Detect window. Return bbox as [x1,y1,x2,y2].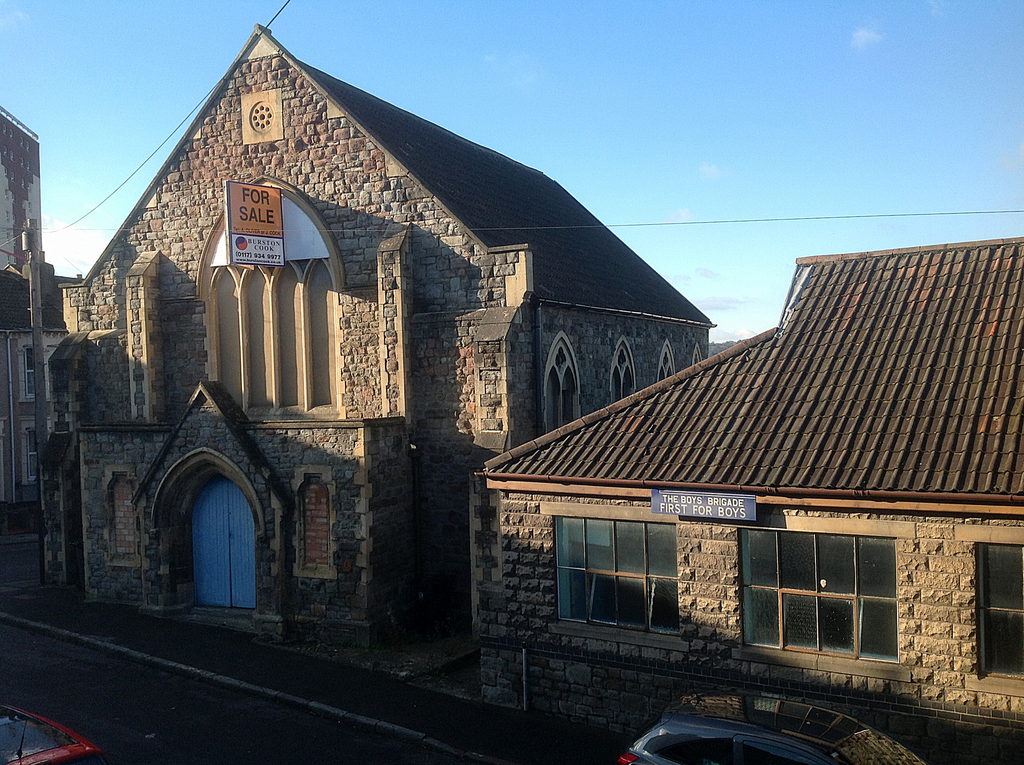
[741,529,902,667].
